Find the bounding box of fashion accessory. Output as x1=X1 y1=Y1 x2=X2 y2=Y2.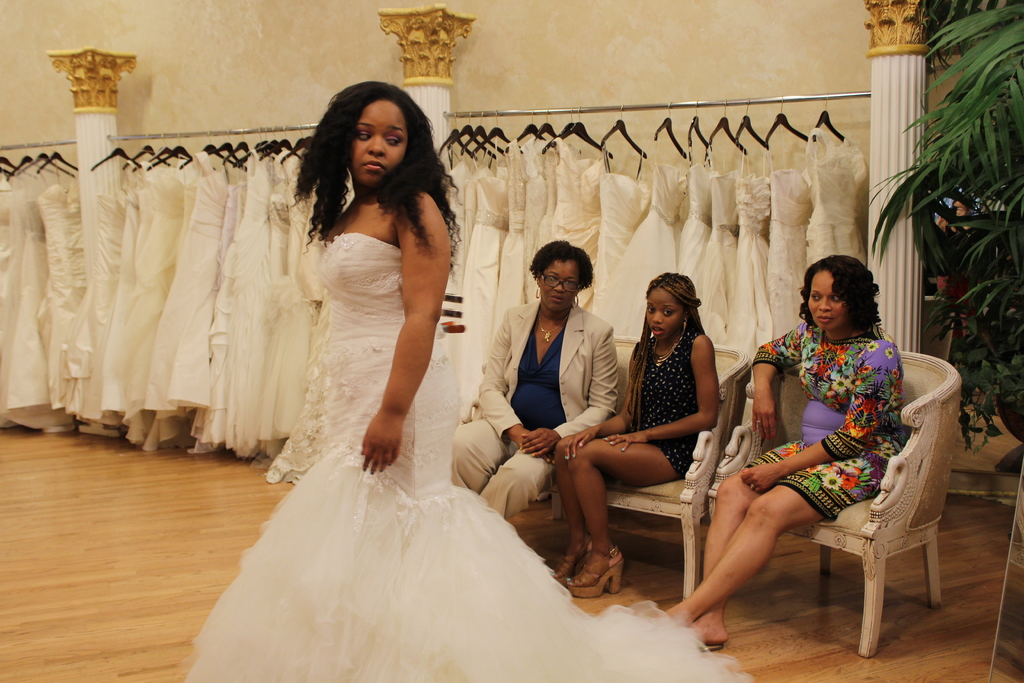
x1=648 y1=333 x2=685 y2=369.
